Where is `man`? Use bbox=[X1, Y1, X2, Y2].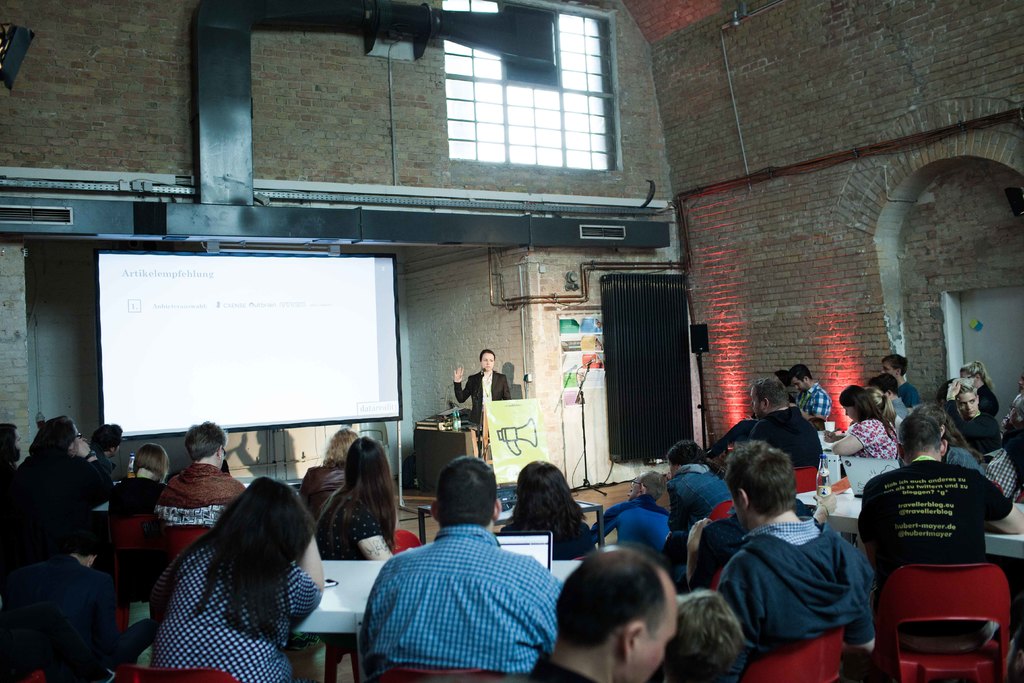
bbox=[157, 425, 259, 514].
